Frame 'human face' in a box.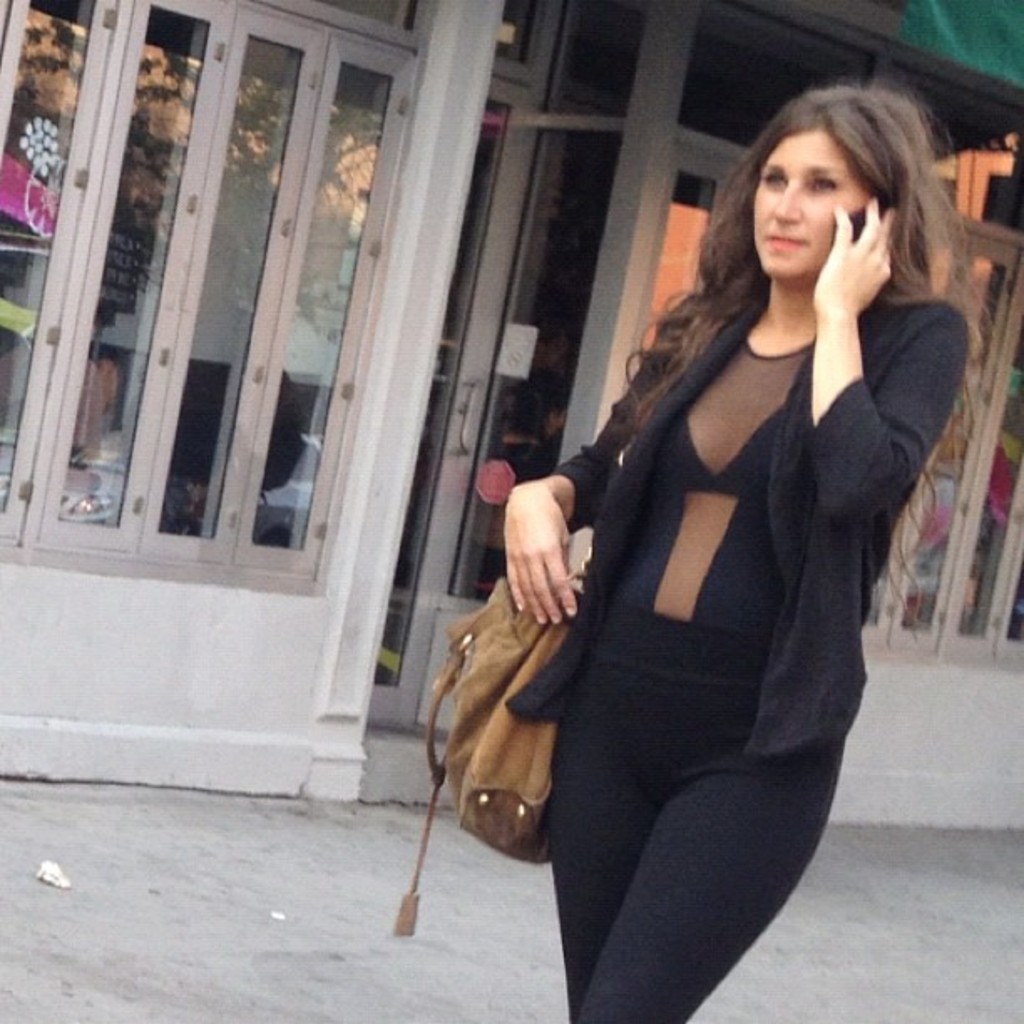
locate(755, 122, 877, 276).
